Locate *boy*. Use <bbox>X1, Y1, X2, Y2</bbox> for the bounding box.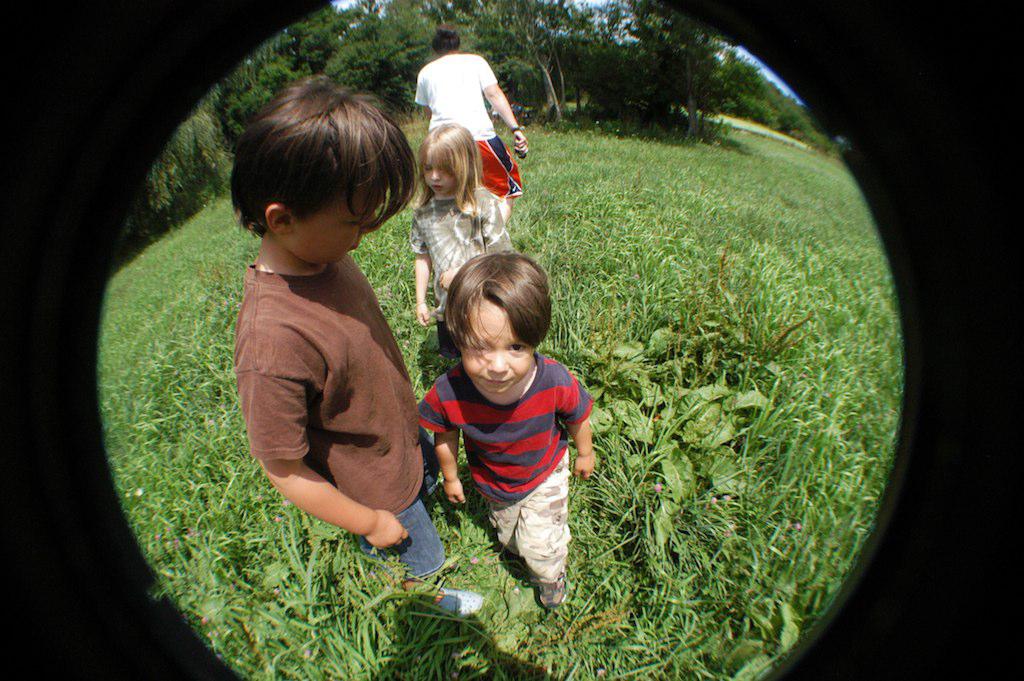
<bbox>408, 235, 605, 609</bbox>.
